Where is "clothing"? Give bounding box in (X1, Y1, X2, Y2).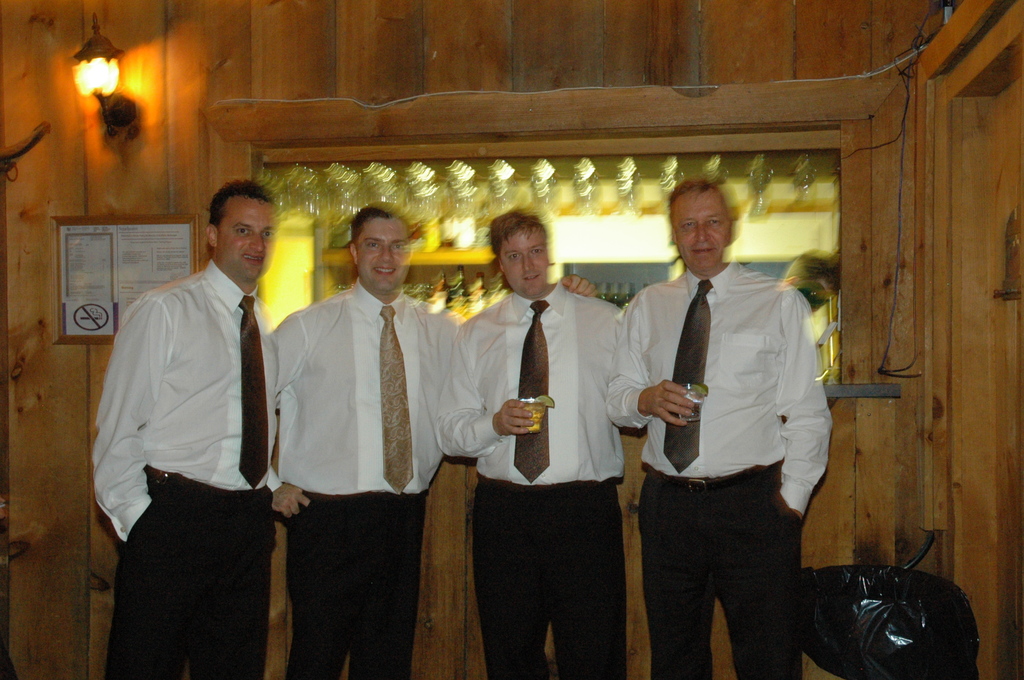
(438, 295, 621, 675).
